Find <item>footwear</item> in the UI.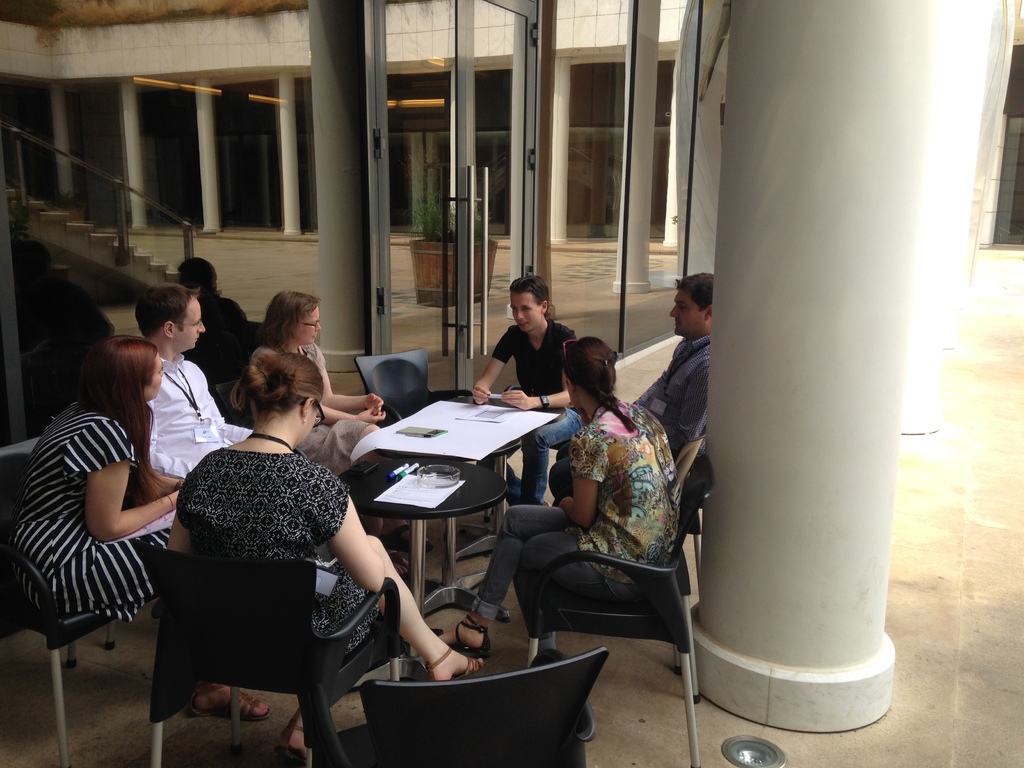
UI element at [187,688,257,717].
